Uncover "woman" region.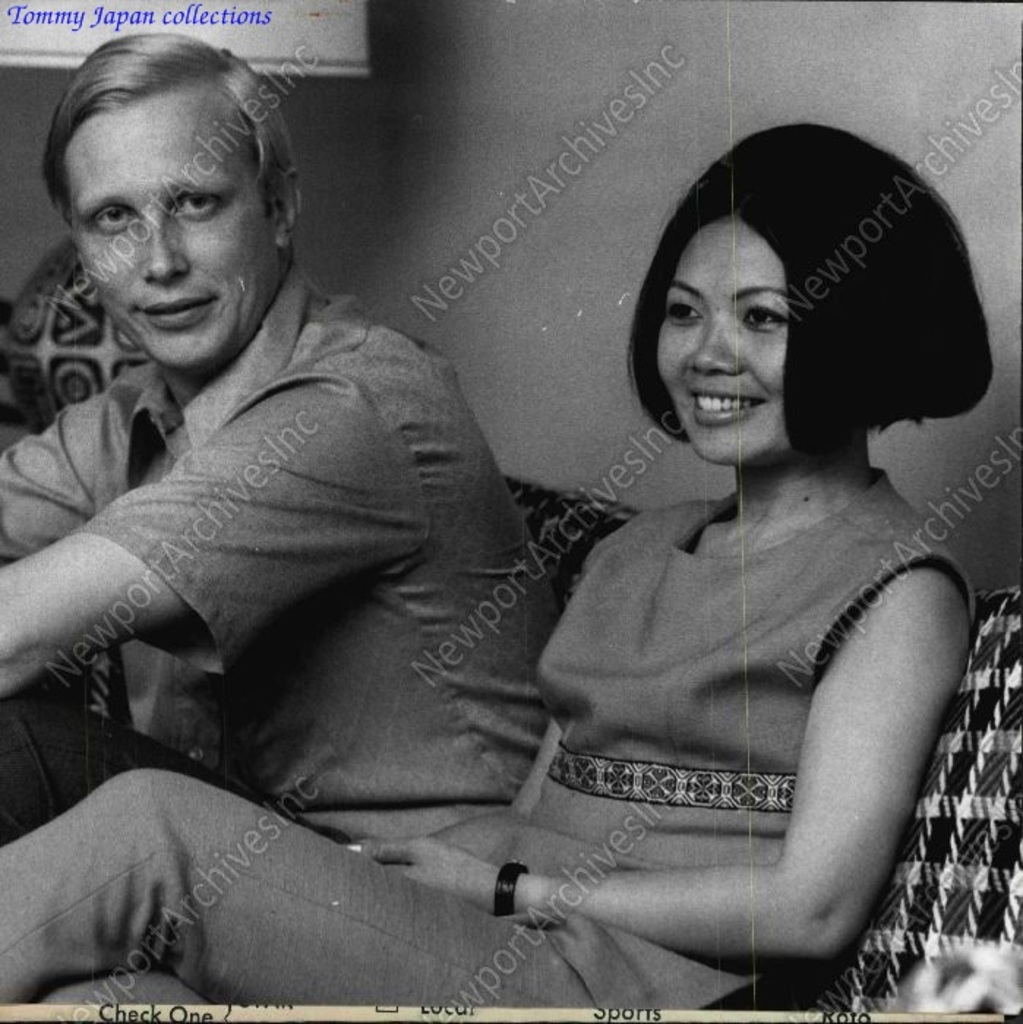
Uncovered: bbox=[0, 110, 1005, 1023].
